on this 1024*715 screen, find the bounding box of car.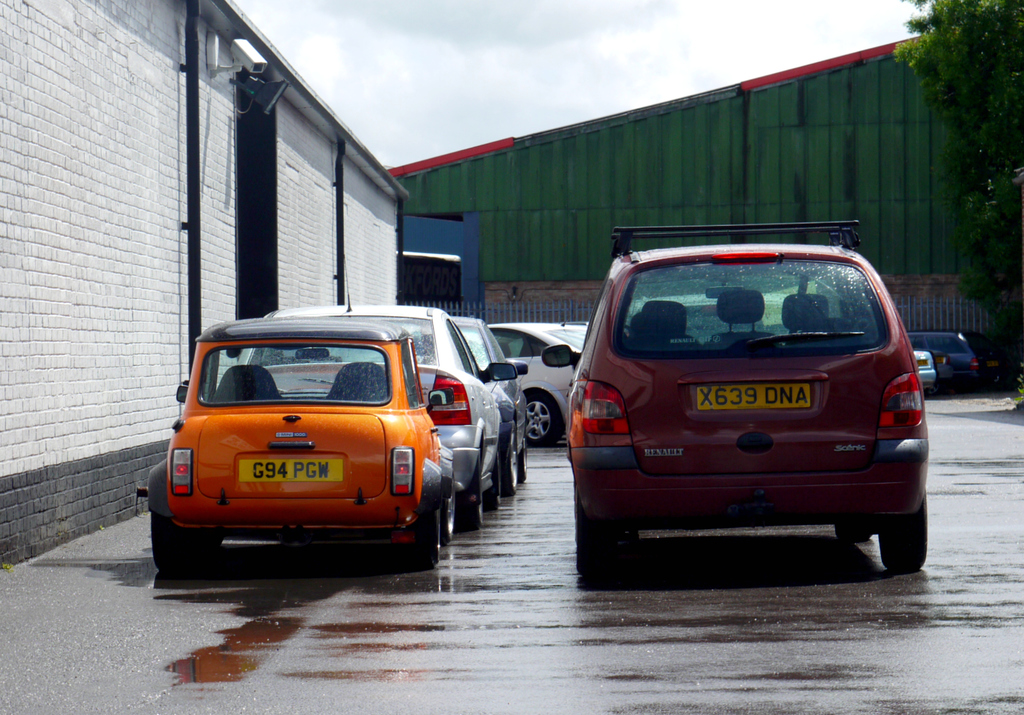
Bounding box: <box>908,347,934,394</box>.
